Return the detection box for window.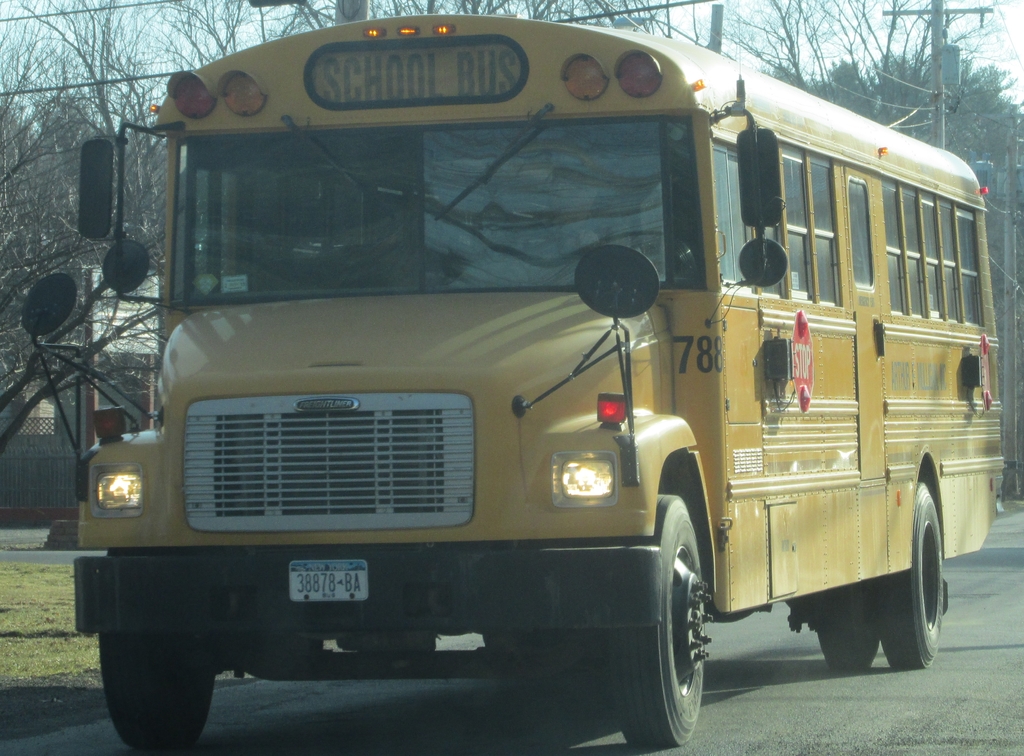
<box>846,174,872,288</box>.
